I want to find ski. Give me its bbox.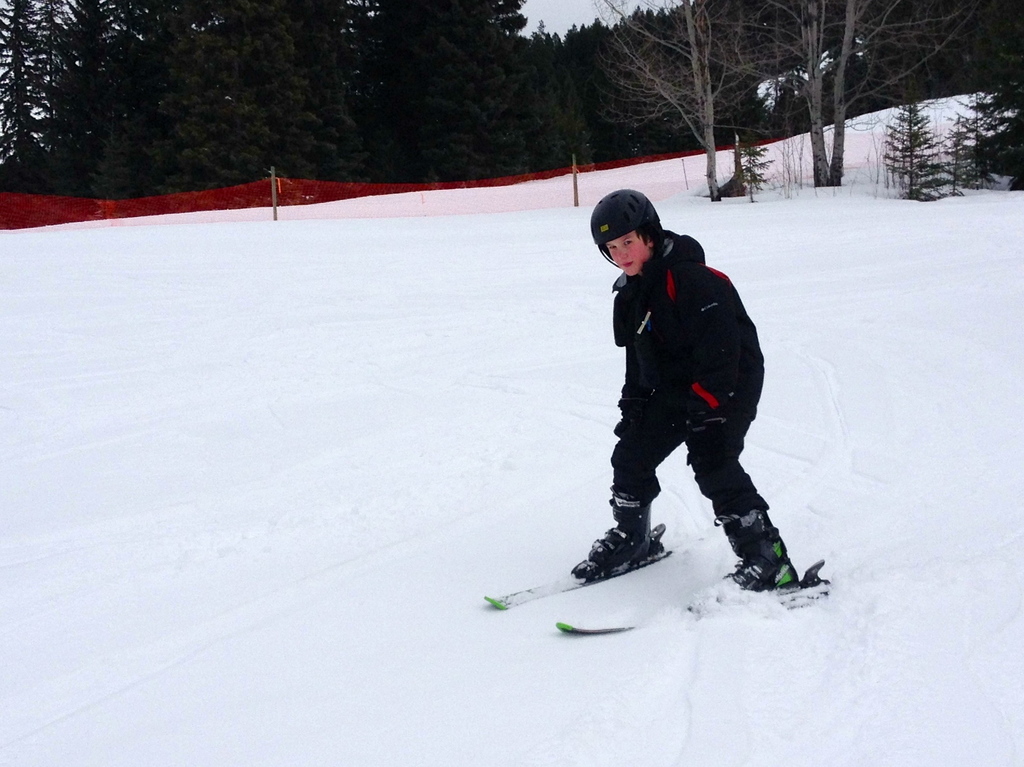
BBox(548, 565, 835, 638).
